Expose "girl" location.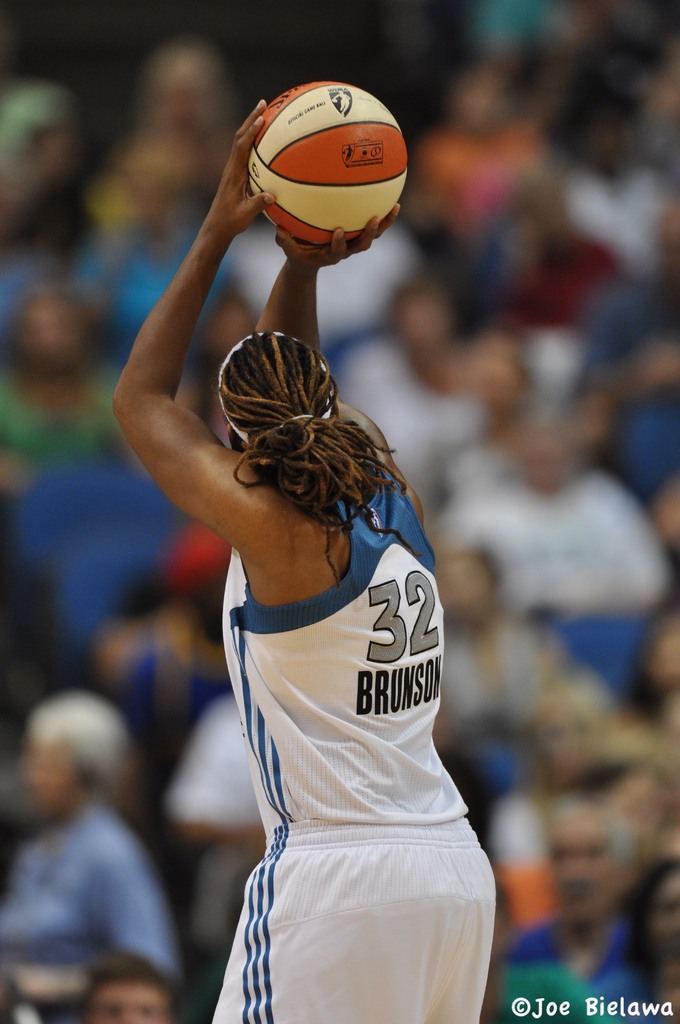
Exposed at rect(109, 95, 503, 1023).
